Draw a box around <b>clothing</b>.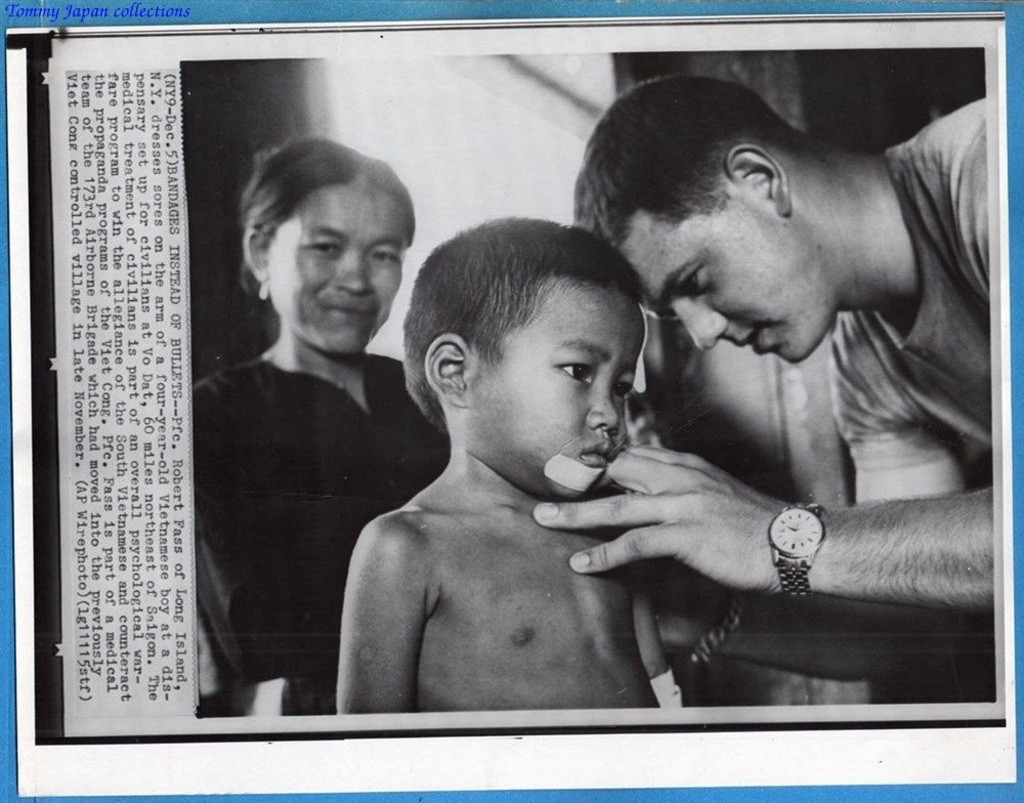
830/105/988/477.
